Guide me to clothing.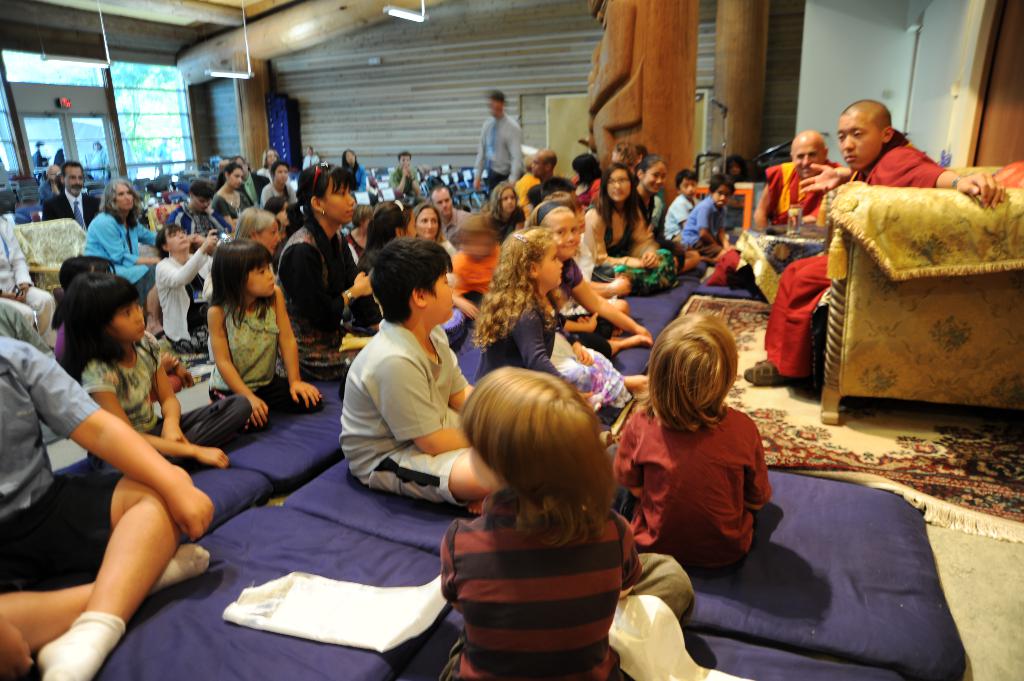
Guidance: [452,243,504,351].
